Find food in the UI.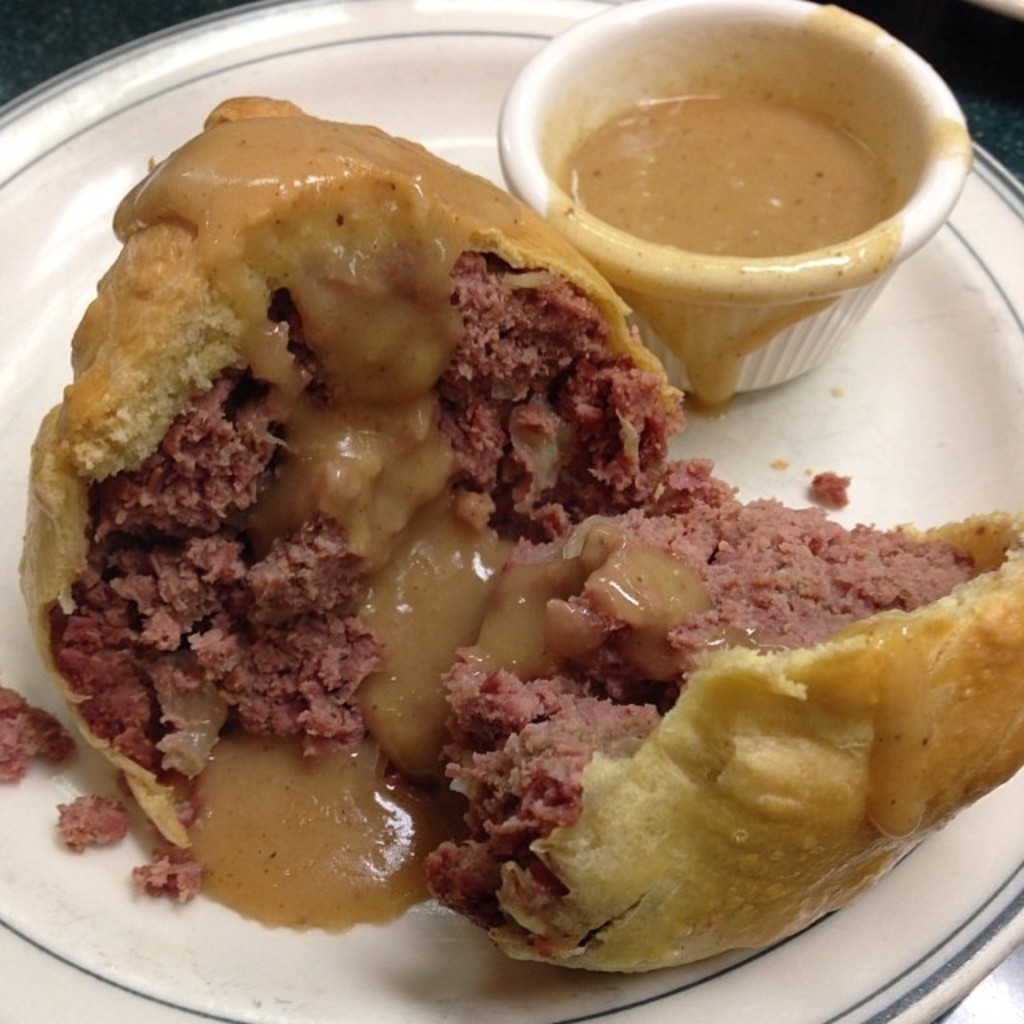
UI element at (22, 104, 1022, 968).
